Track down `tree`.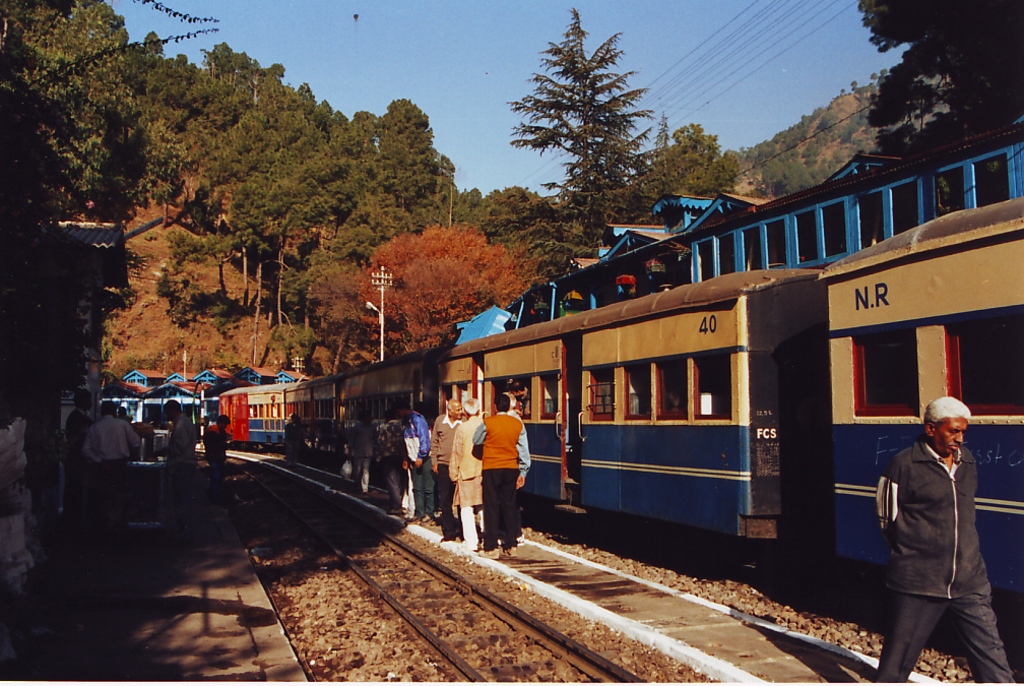
Tracked to box=[878, 65, 890, 80].
